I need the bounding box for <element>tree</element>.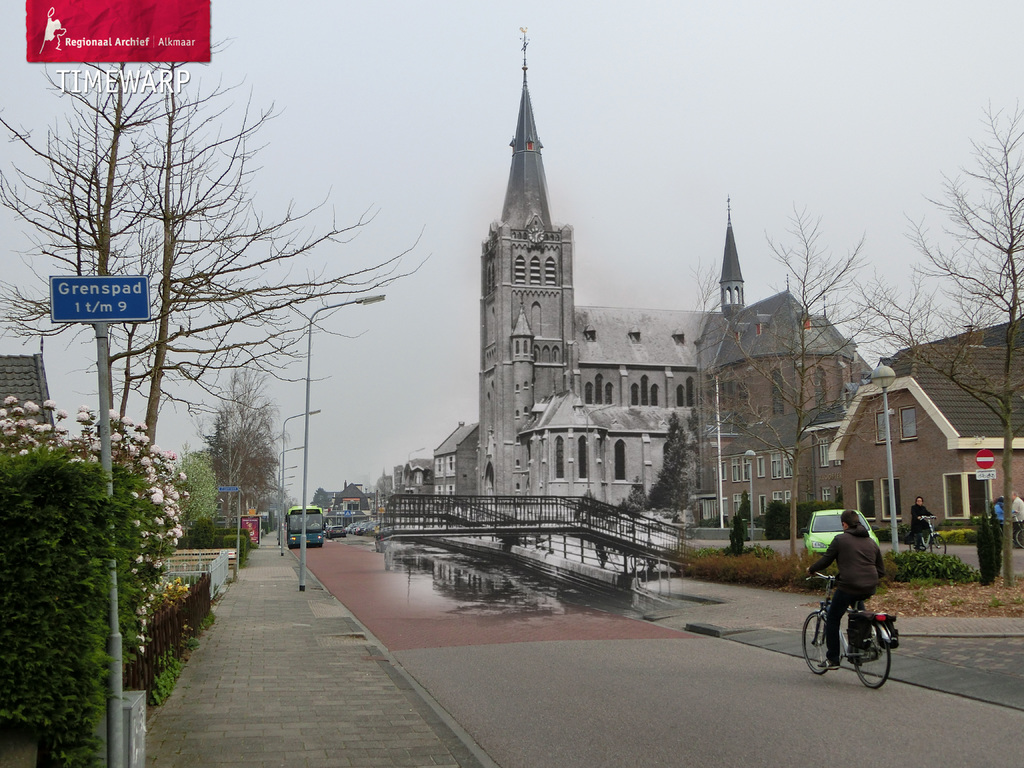
Here it is: 308:485:332:509.
